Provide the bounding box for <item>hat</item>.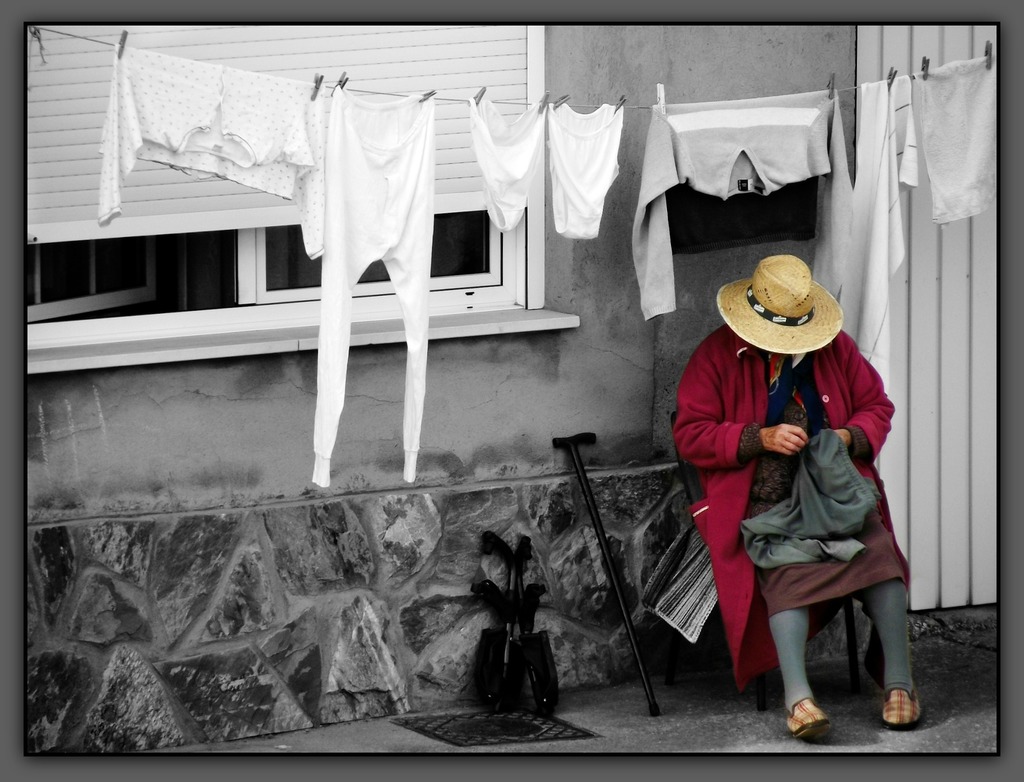
714 255 844 352.
